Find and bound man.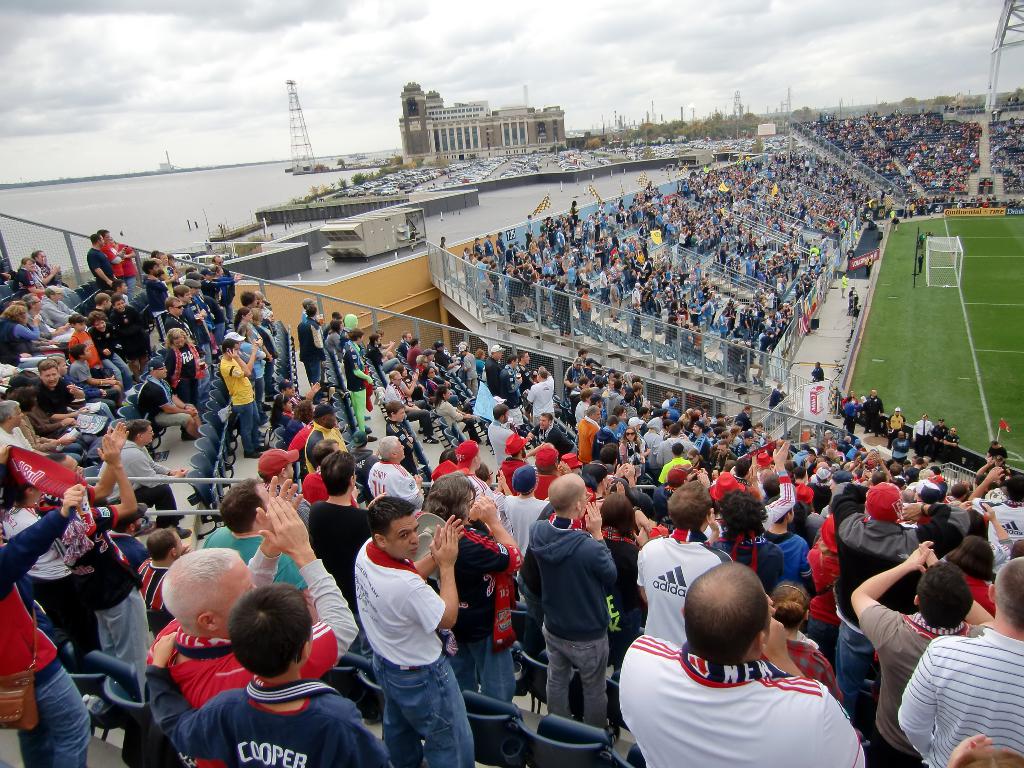
Bound: region(313, 451, 367, 610).
